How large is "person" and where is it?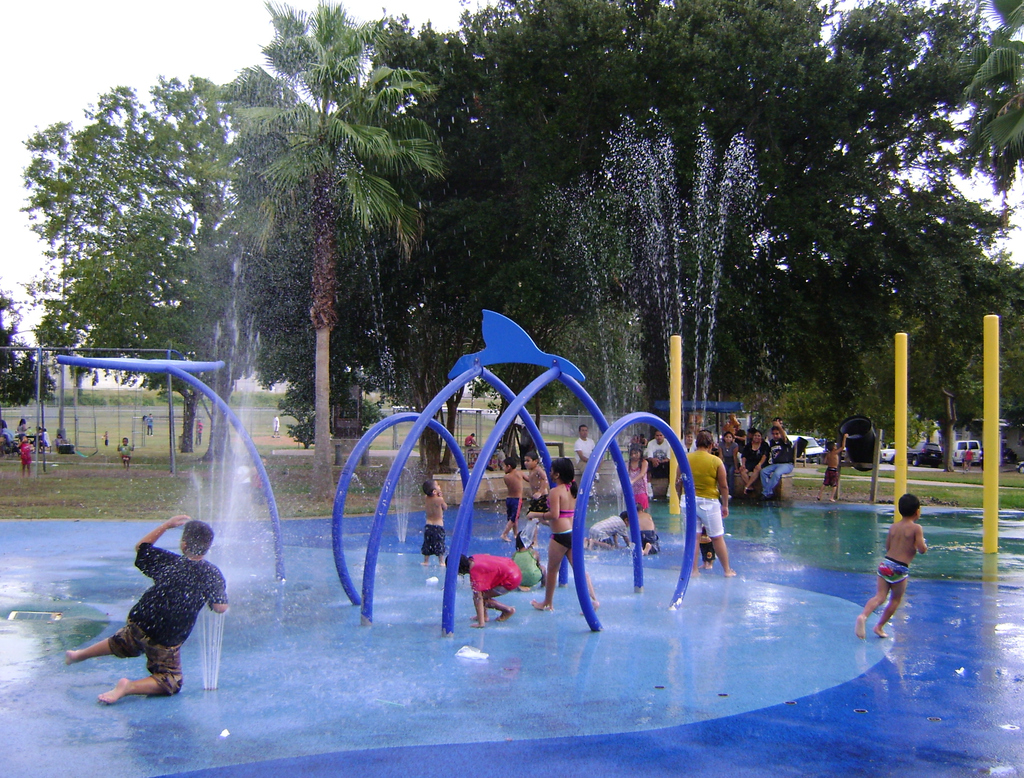
Bounding box: left=877, top=501, right=920, bottom=640.
